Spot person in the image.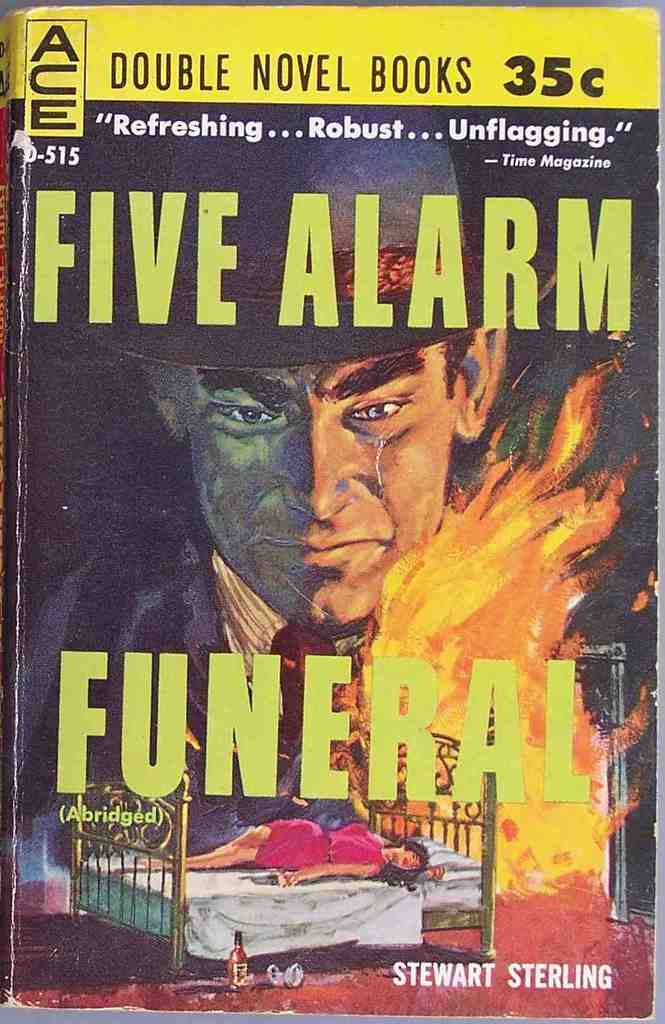
person found at BBox(136, 815, 426, 886).
